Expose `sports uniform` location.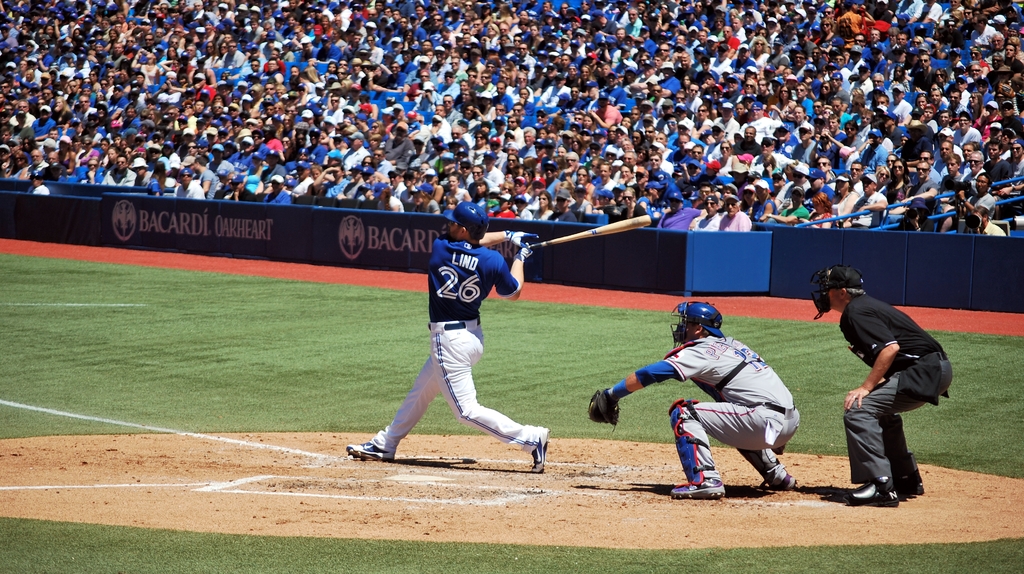
Exposed at 371,234,550,454.
